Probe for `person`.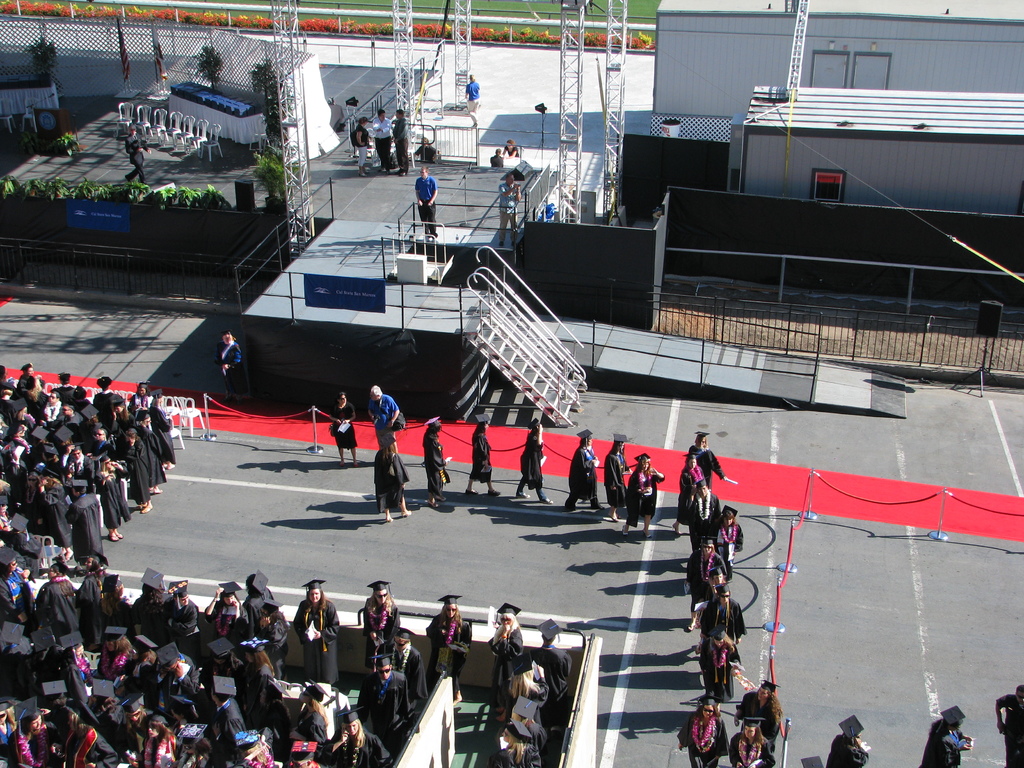
Probe result: (x1=687, y1=431, x2=730, y2=488).
